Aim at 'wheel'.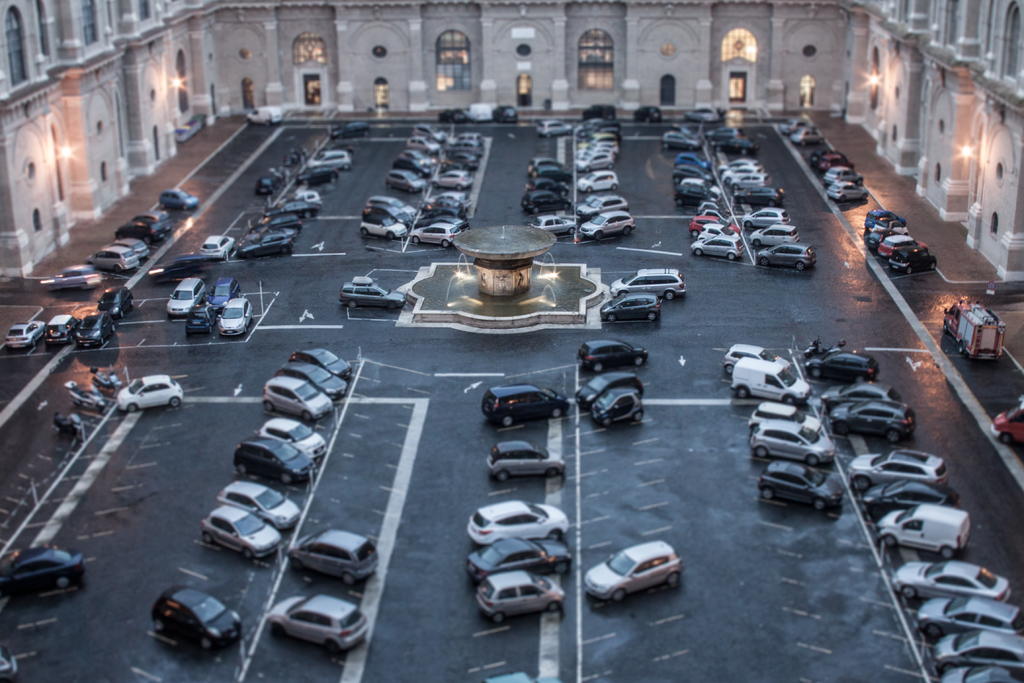
Aimed at region(890, 429, 901, 443).
